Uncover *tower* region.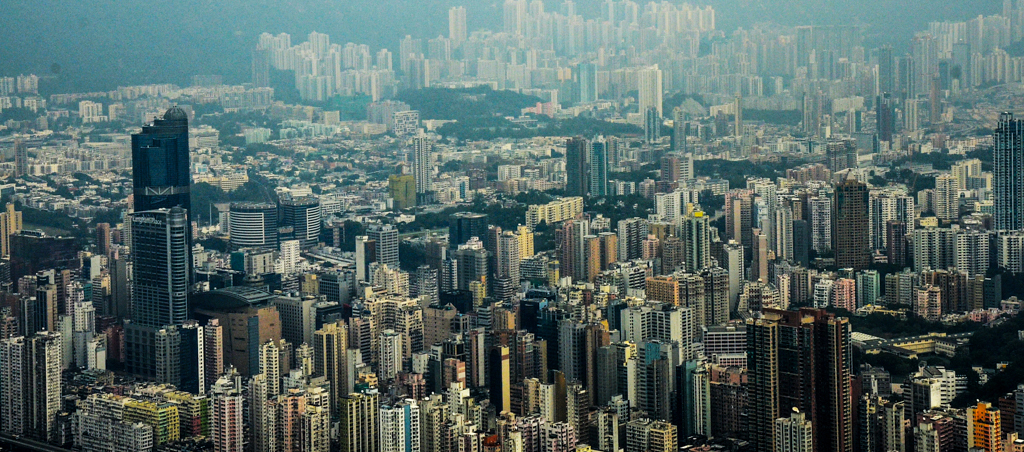
Uncovered: bbox=[464, 330, 485, 392].
